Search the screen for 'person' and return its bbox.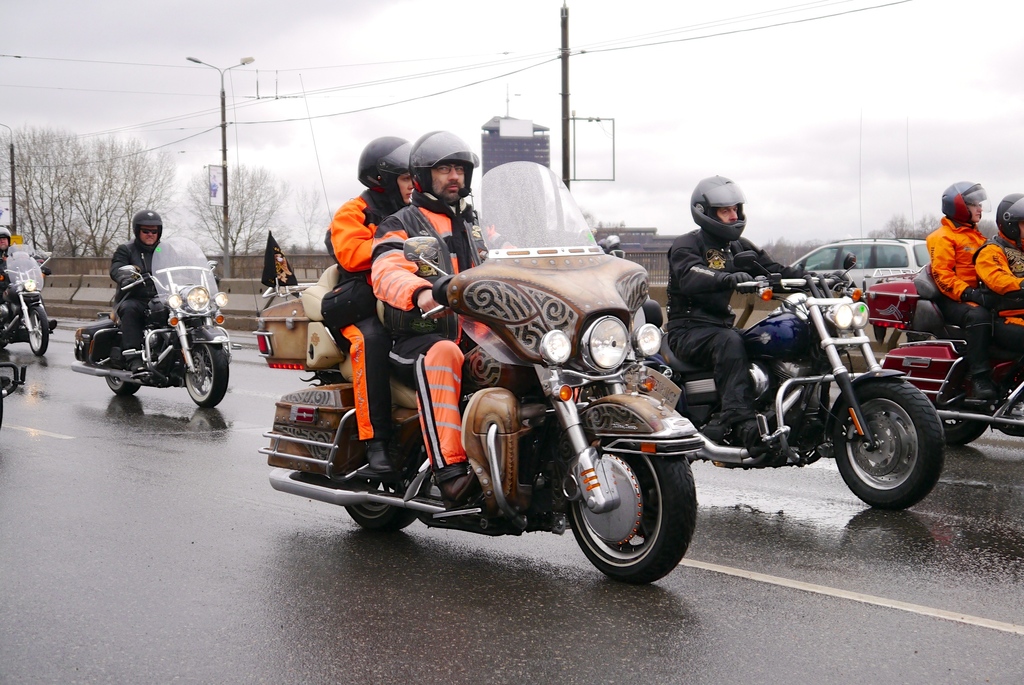
Found: x1=908 y1=193 x2=1009 y2=426.
